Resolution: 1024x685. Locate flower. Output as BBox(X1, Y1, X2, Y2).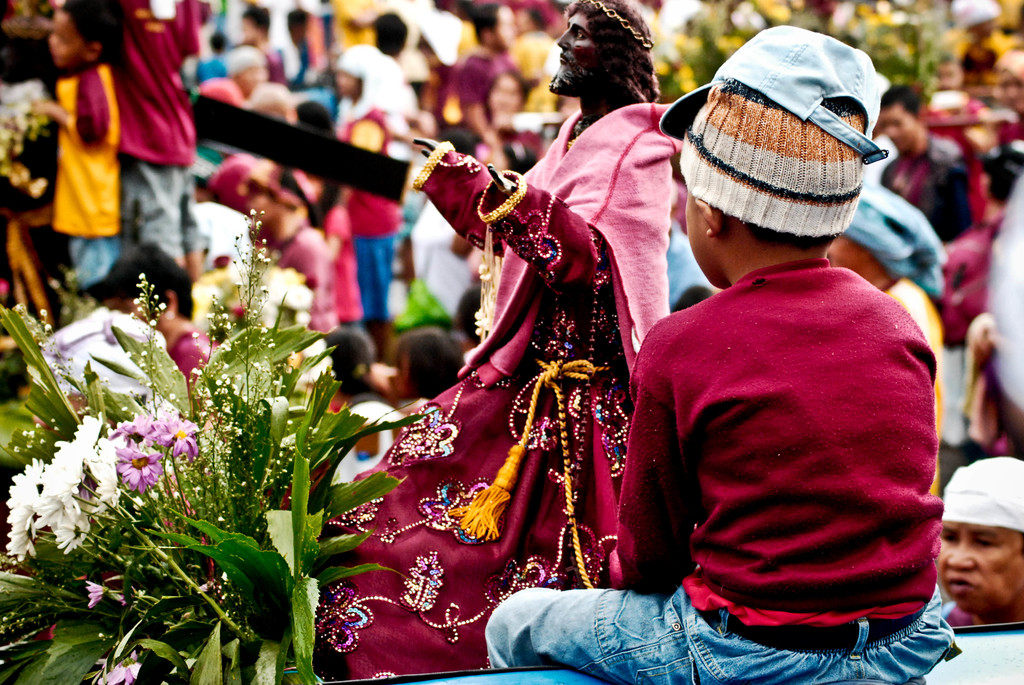
BBox(81, 576, 118, 608).
